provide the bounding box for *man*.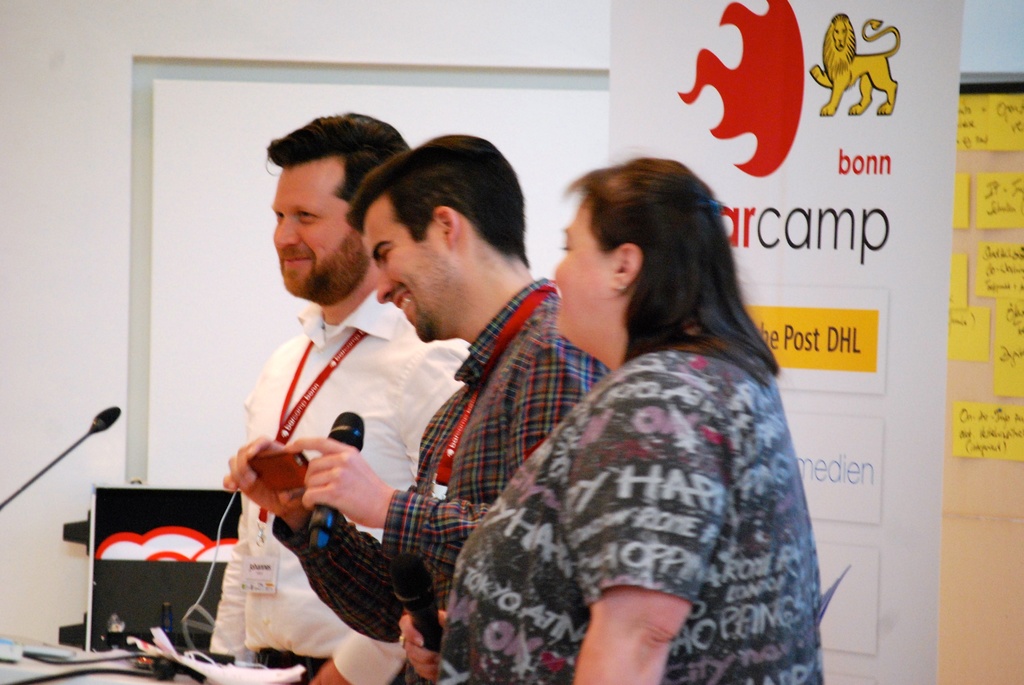
211 114 471 684.
